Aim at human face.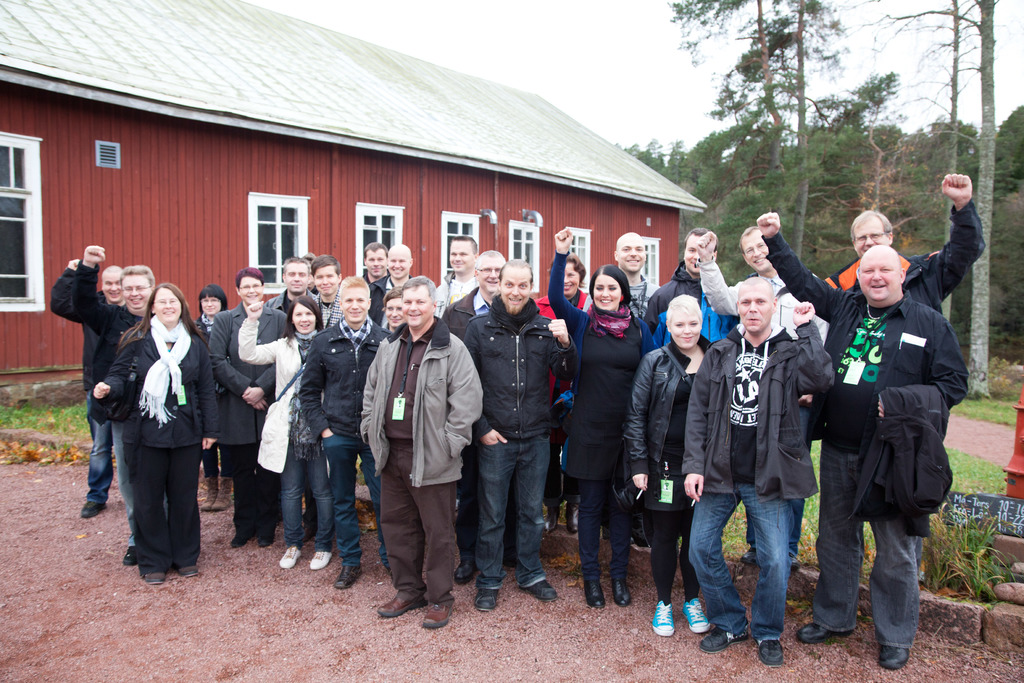
Aimed at region(451, 239, 470, 273).
